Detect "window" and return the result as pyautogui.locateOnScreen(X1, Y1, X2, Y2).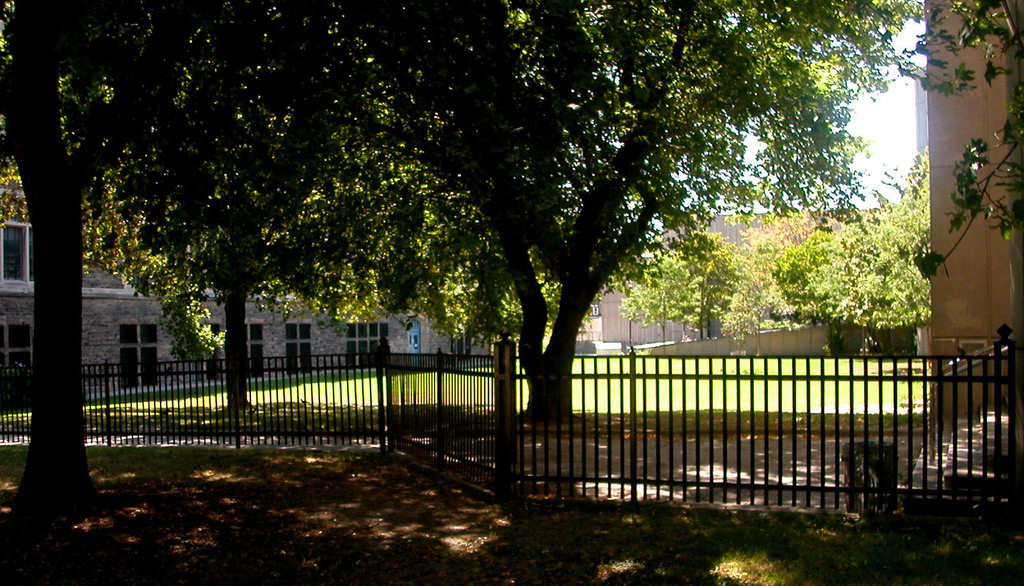
pyautogui.locateOnScreen(283, 324, 315, 373).
